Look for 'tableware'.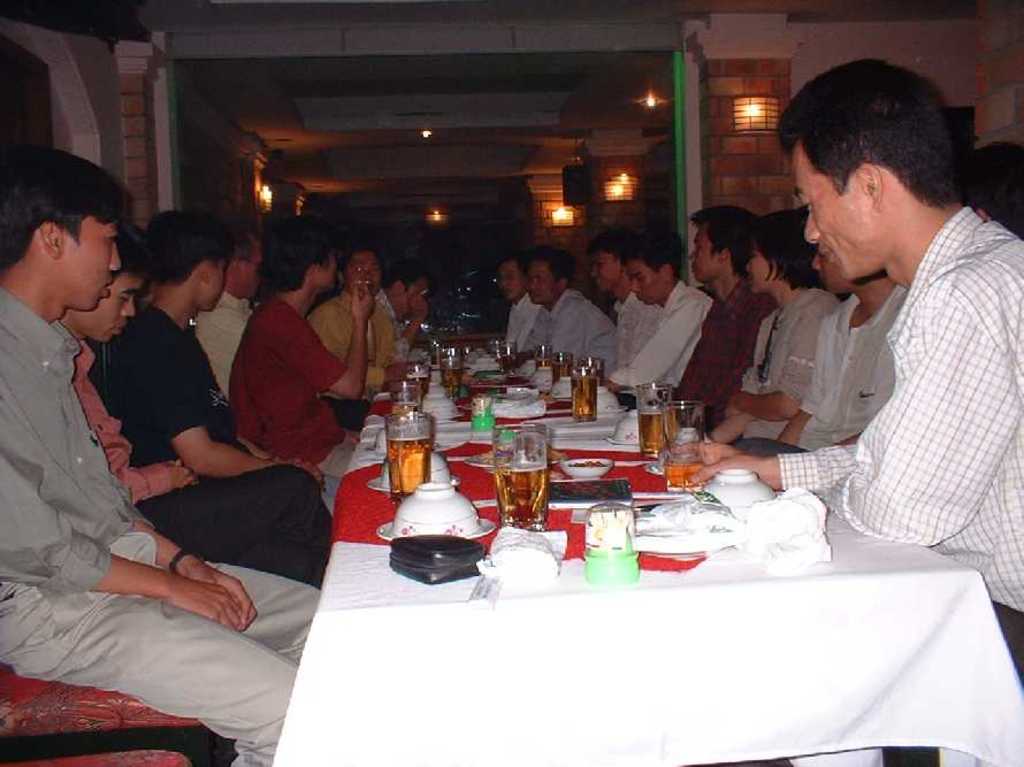
Found: (x1=491, y1=337, x2=520, y2=373).
